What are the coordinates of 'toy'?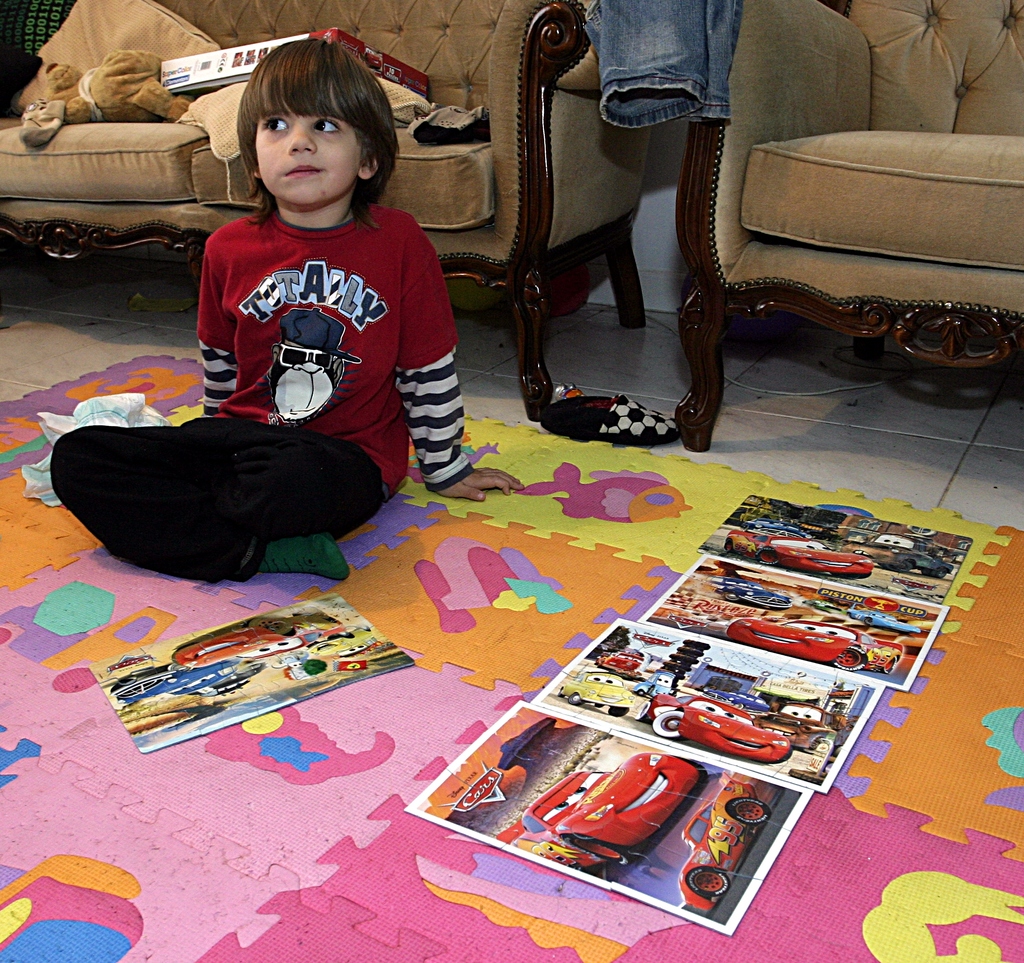
box=[535, 375, 688, 450].
